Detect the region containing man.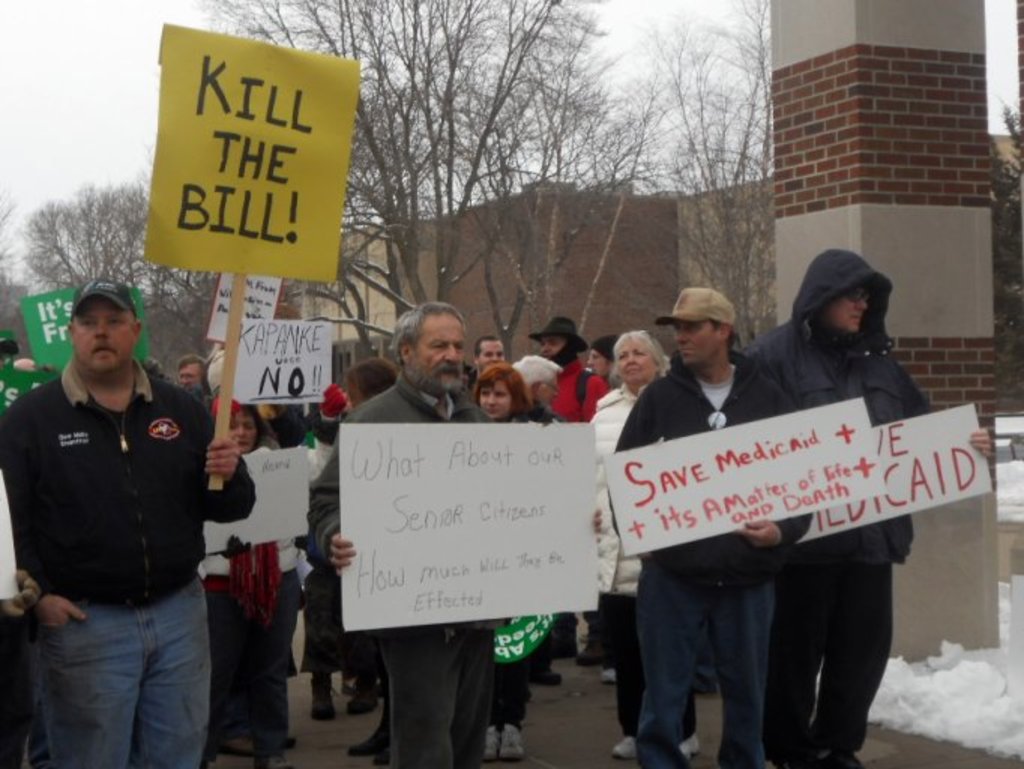
[176, 354, 209, 391].
